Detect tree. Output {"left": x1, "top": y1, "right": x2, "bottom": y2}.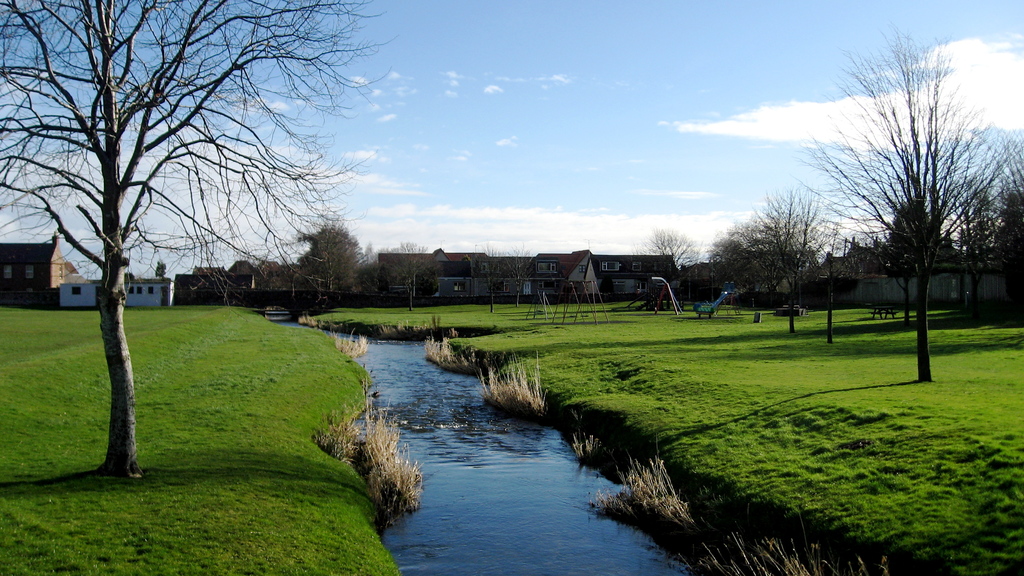
{"left": 0, "top": 0, "right": 397, "bottom": 481}.
